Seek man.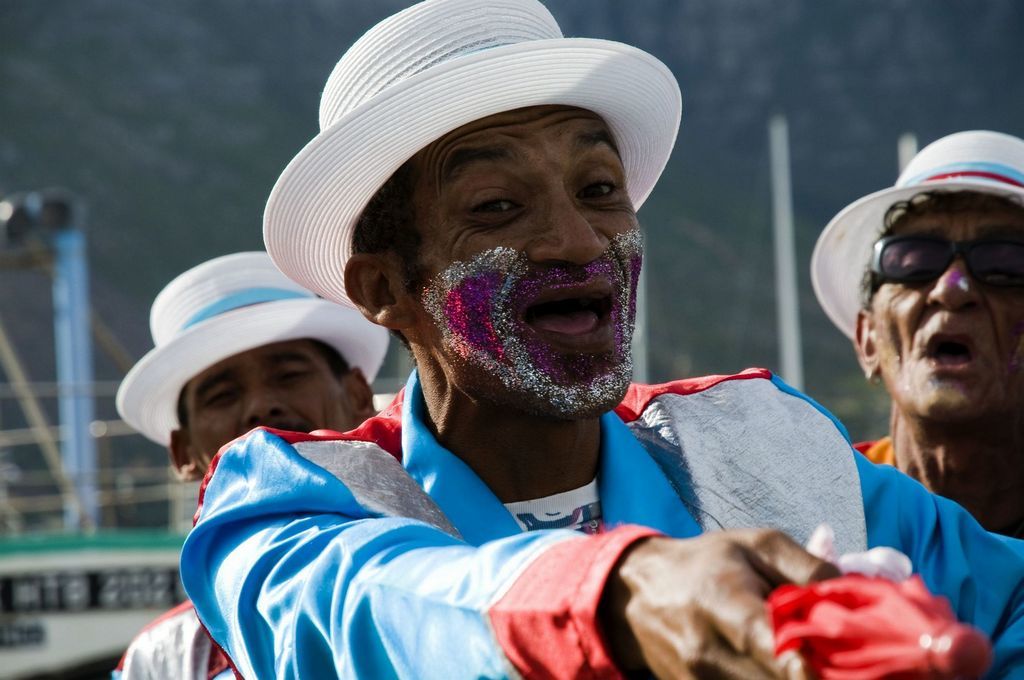
bbox=[807, 122, 1023, 545].
